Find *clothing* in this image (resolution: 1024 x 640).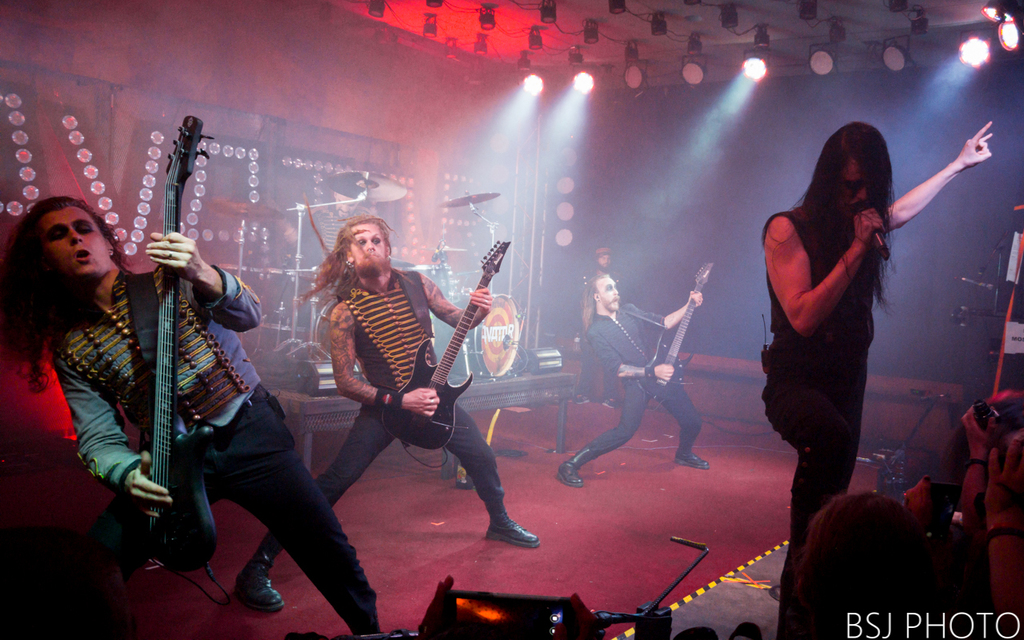
l=577, t=263, r=630, b=397.
